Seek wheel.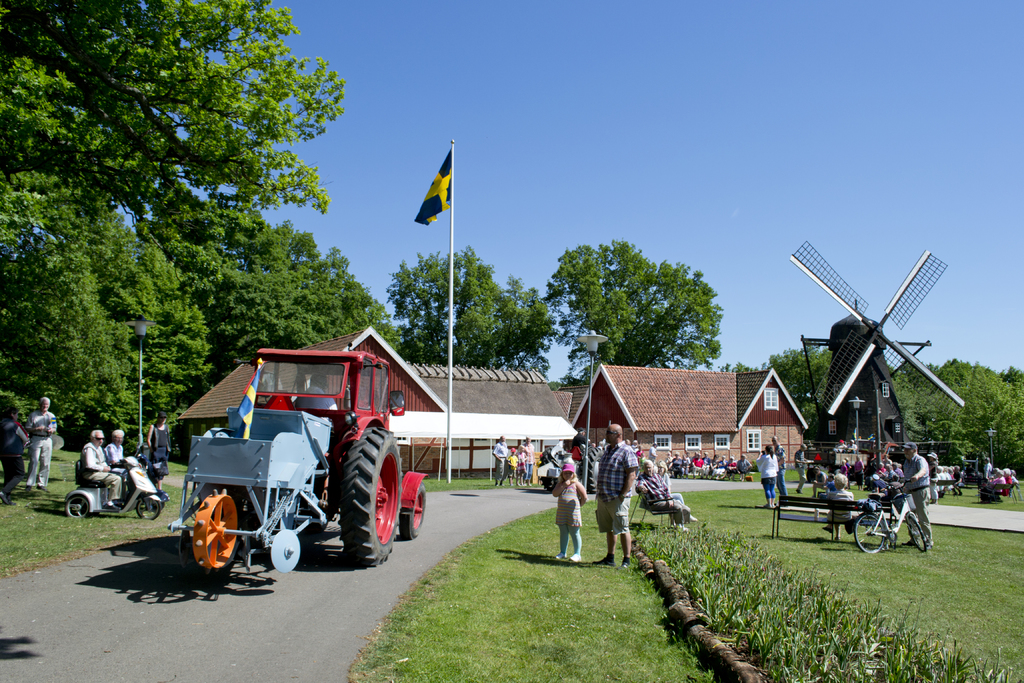
[909, 516, 928, 551].
